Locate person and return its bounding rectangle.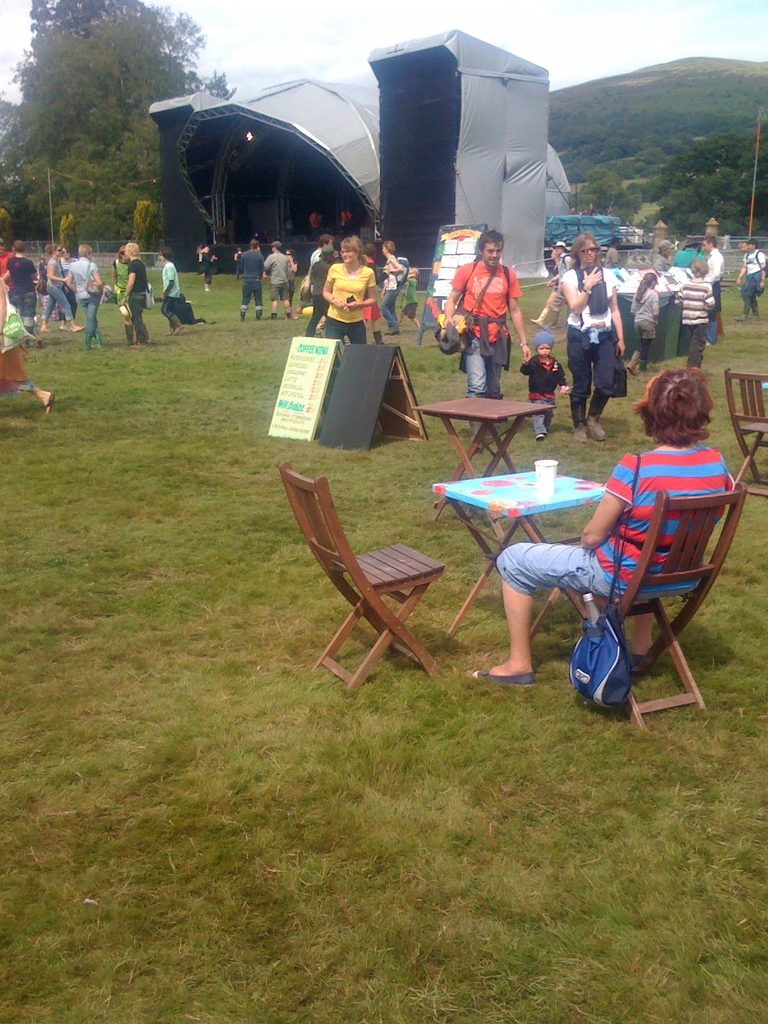
(735, 241, 767, 318).
